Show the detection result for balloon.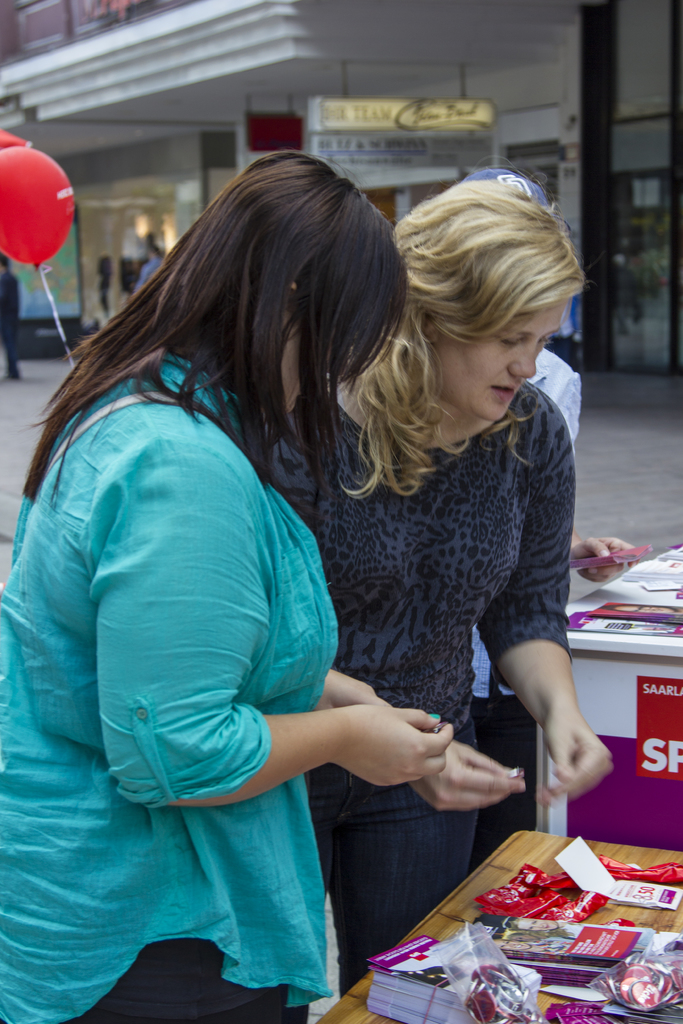
bbox=(0, 142, 74, 266).
